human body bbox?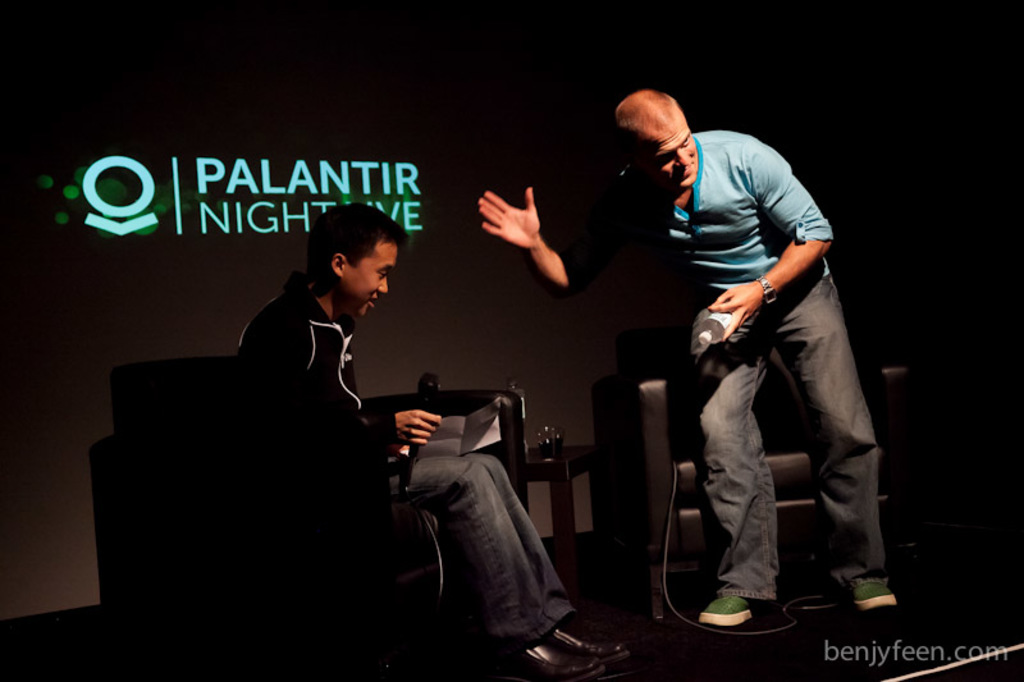
{"x1": 228, "y1": 197, "x2": 630, "y2": 681}
